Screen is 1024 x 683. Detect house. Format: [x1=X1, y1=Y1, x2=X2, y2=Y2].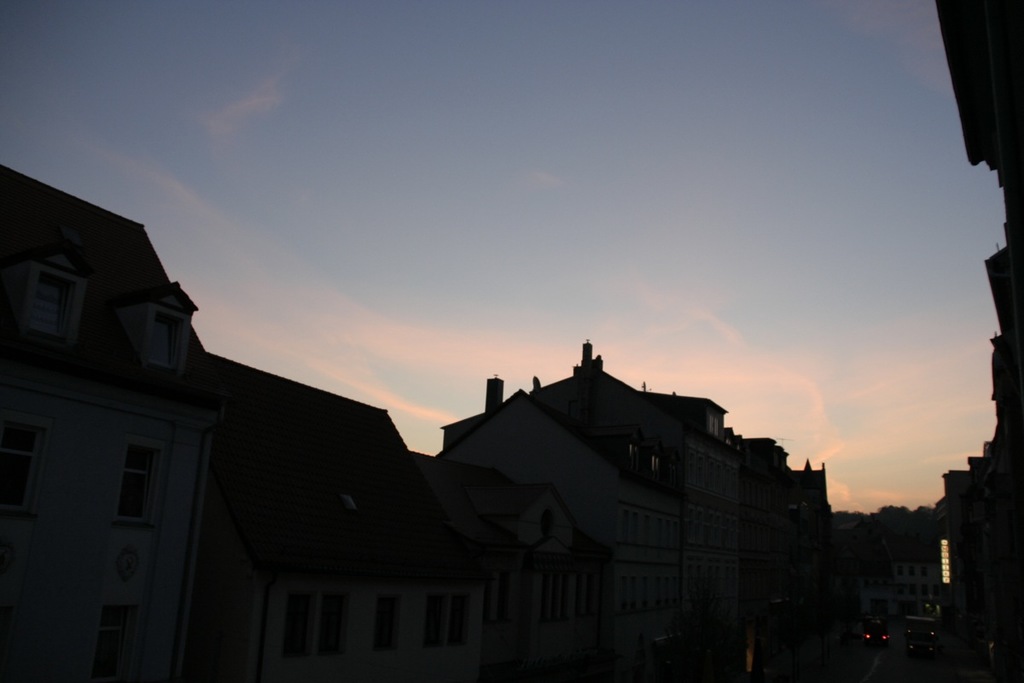
[x1=435, y1=377, x2=683, y2=682].
